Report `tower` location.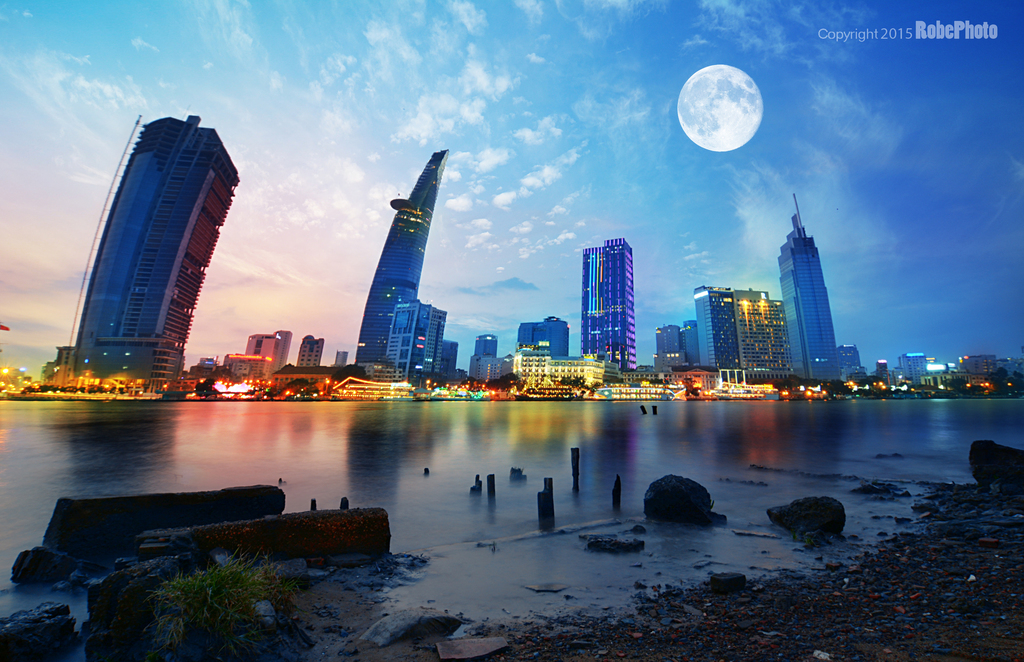
Report: box=[696, 284, 740, 378].
